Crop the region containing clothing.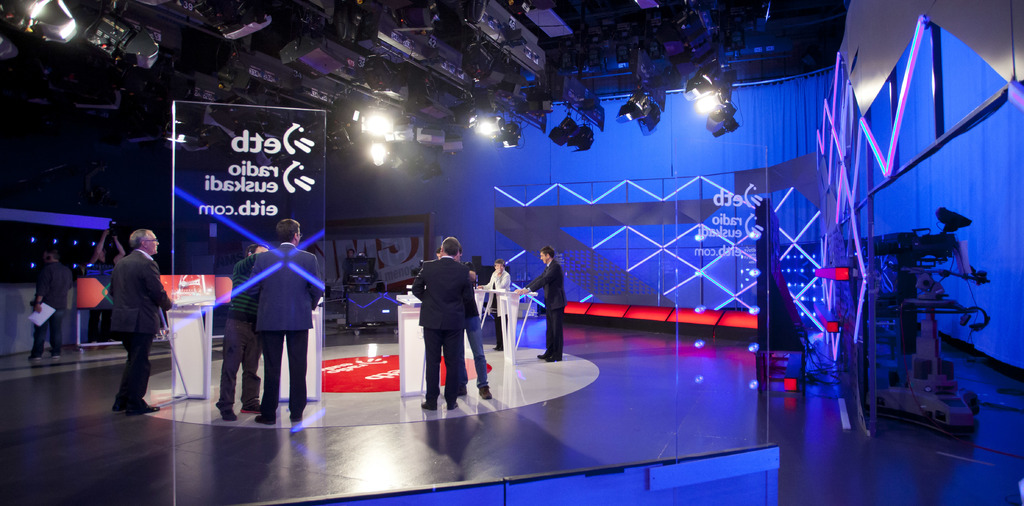
Crop region: BBox(223, 257, 250, 408).
